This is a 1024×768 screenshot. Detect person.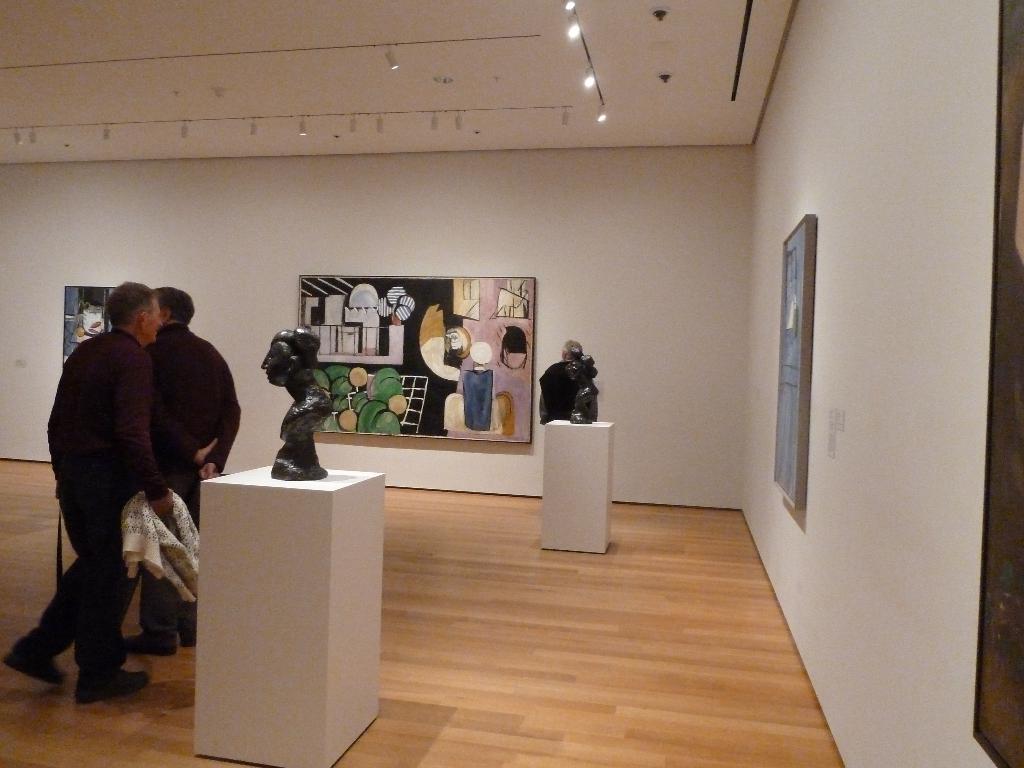
[x1=535, y1=335, x2=591, y2=422].
